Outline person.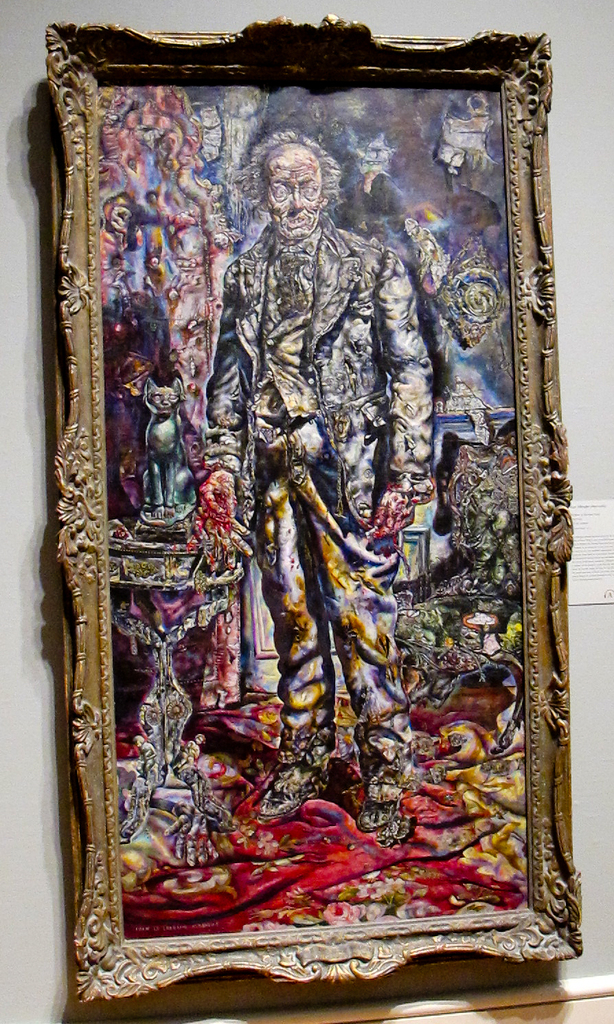
Outline: x1=193, y1=129, x2=433, y2=832.
